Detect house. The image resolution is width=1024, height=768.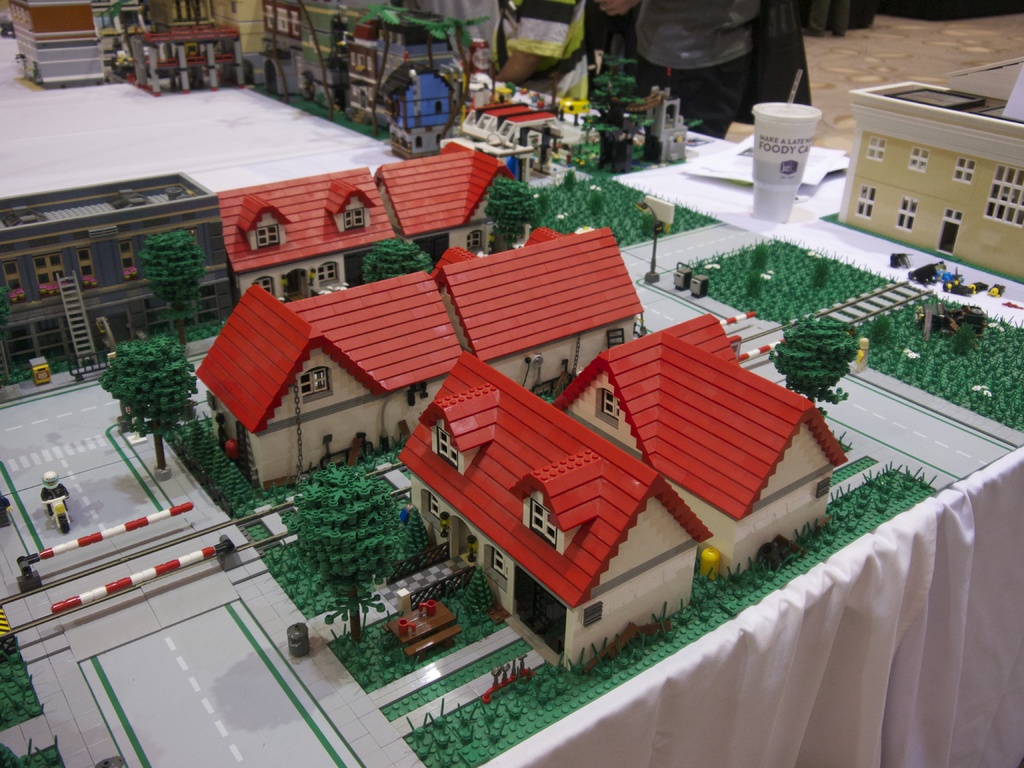
[x1=216, y1=167, x2=396, y2=303].
